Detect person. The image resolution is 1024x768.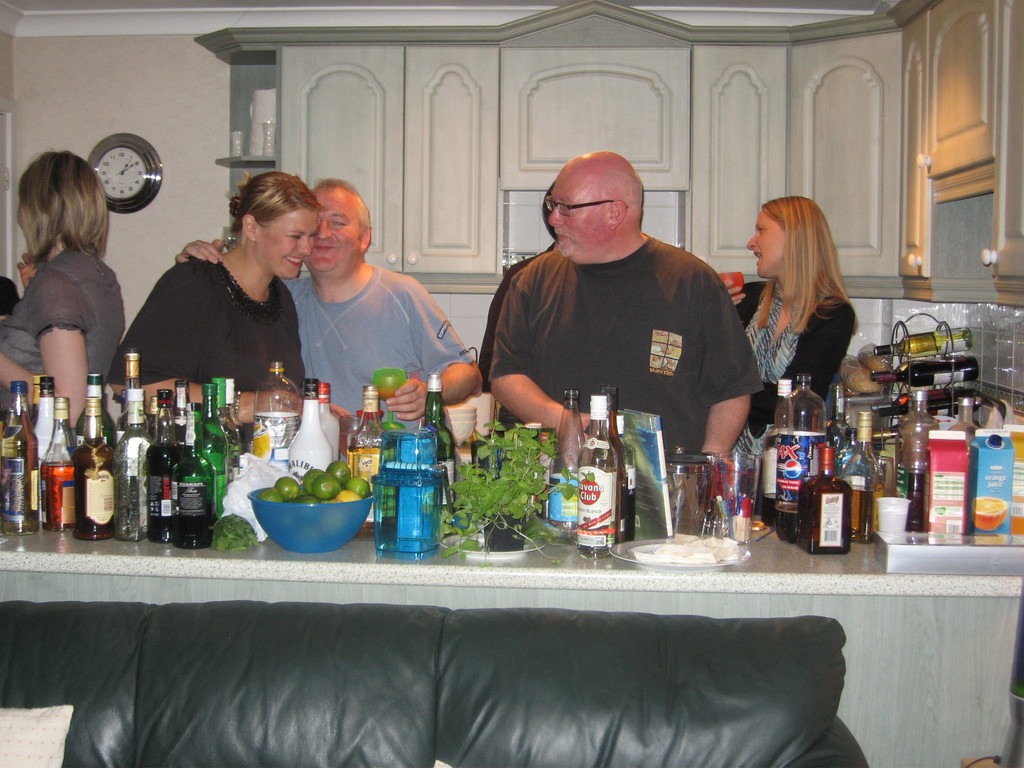
[x1=483, y1=147, x2=765, y2=438].
